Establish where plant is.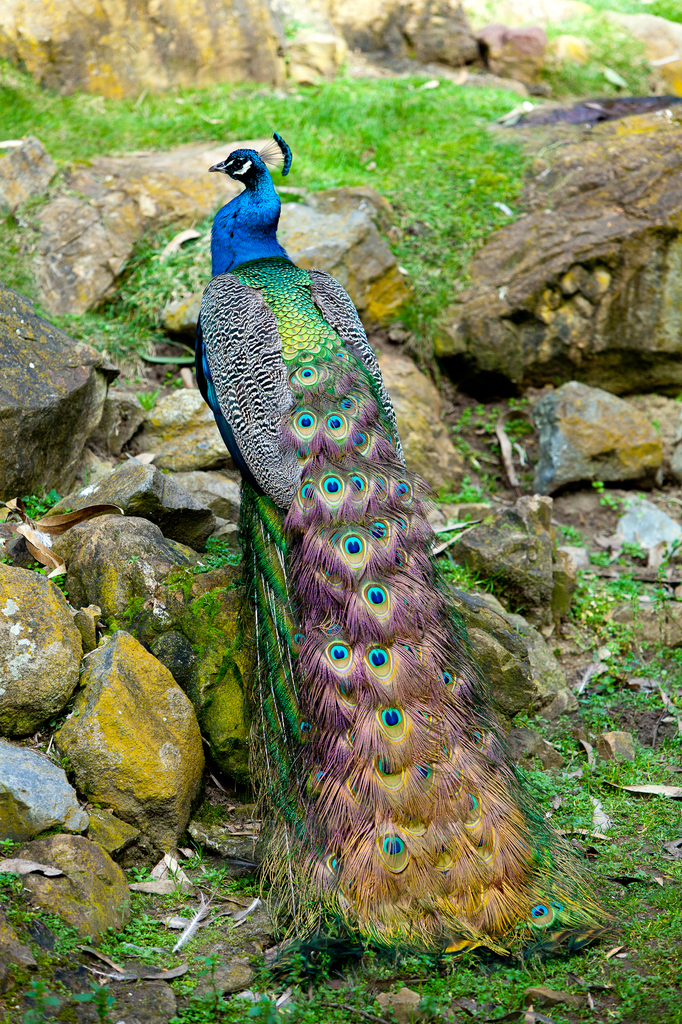
Established at left=2, top=862, right=89, bottom=968.
